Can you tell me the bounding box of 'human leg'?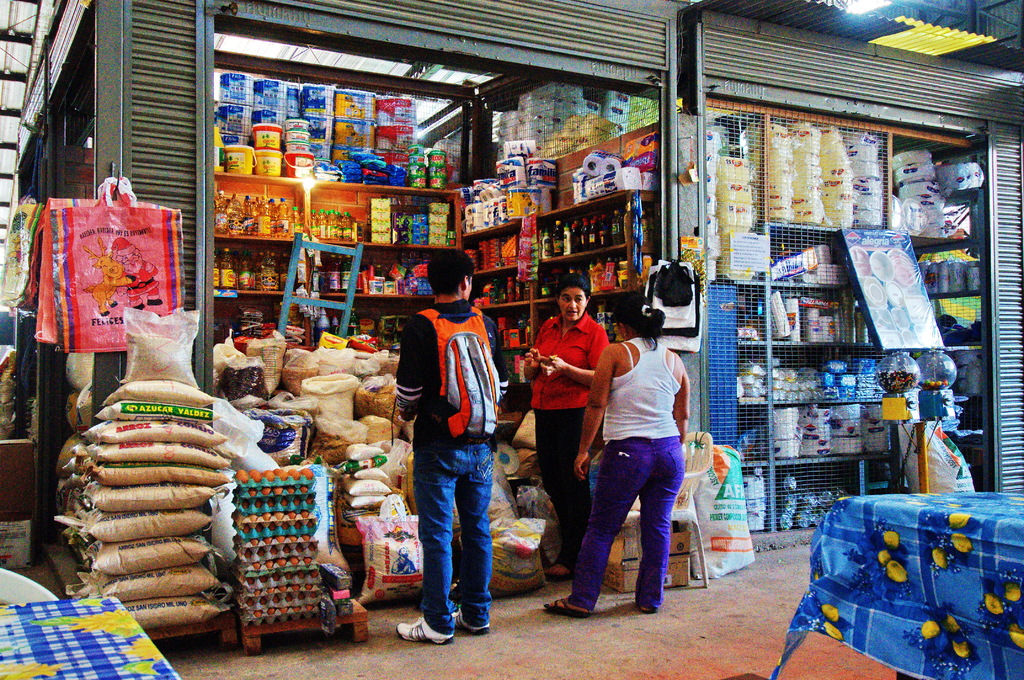
detection(536, 436, 648, 616).
